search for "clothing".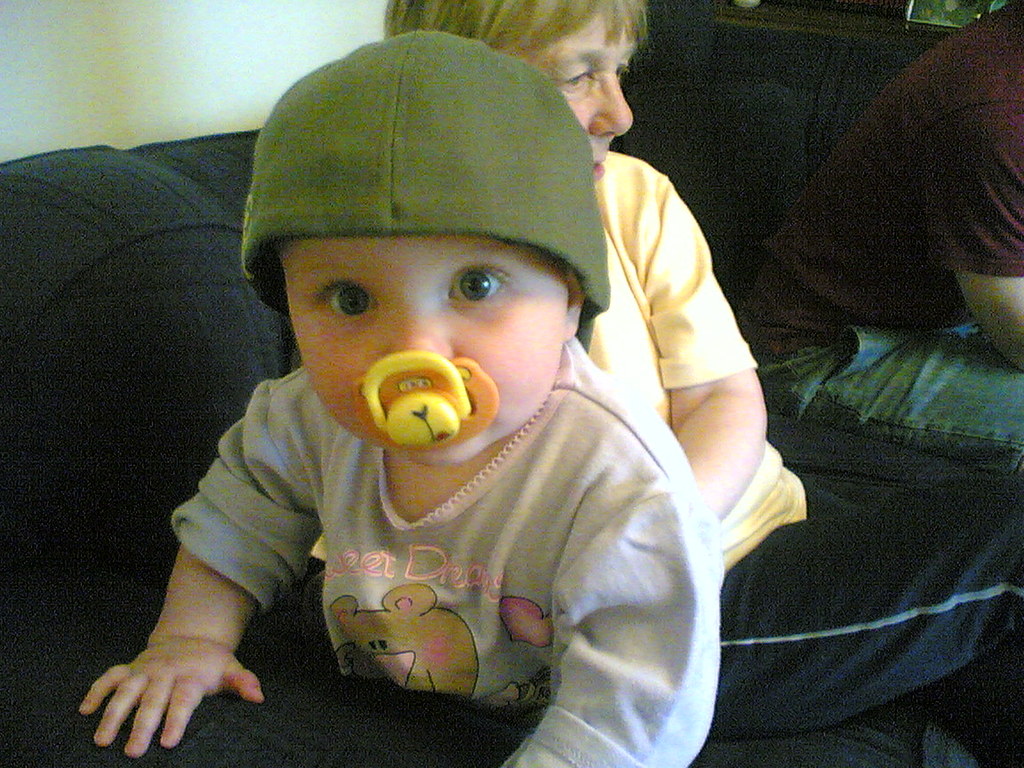
Found at 745 0 1023 451.
